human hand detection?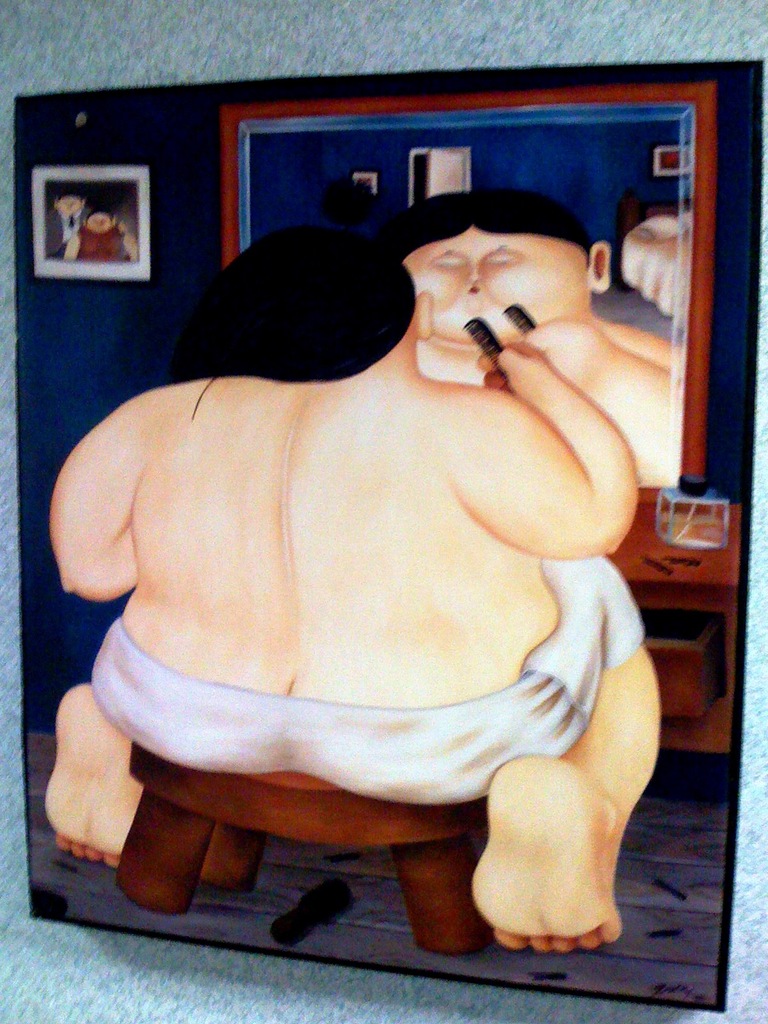
477,339,554,384
